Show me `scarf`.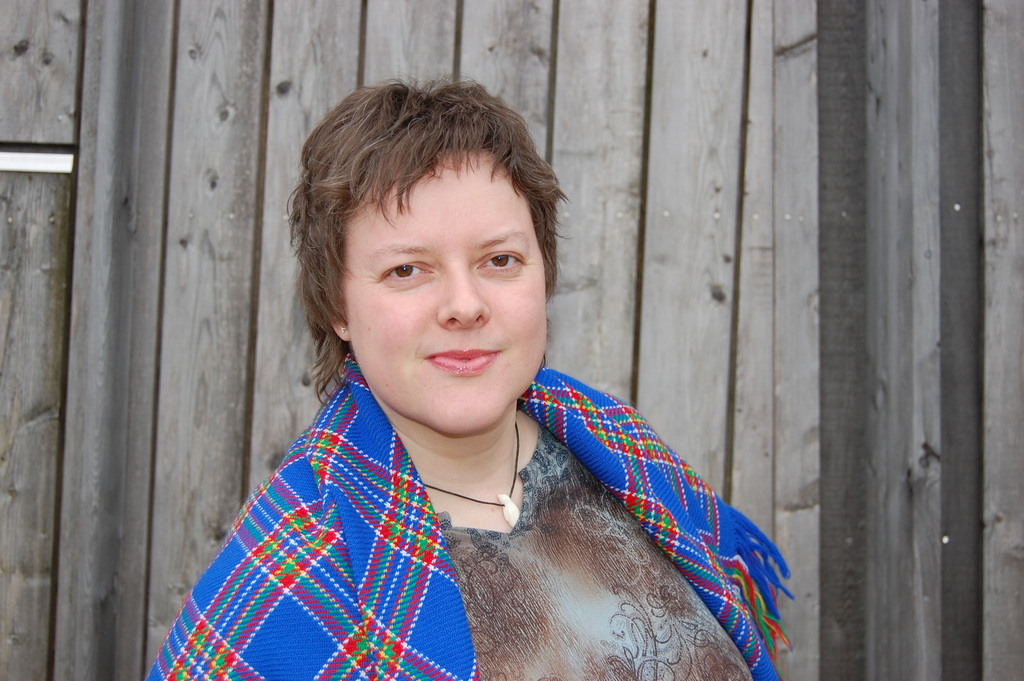
`scarf` is here: crop(140, 351, 799, 680).
